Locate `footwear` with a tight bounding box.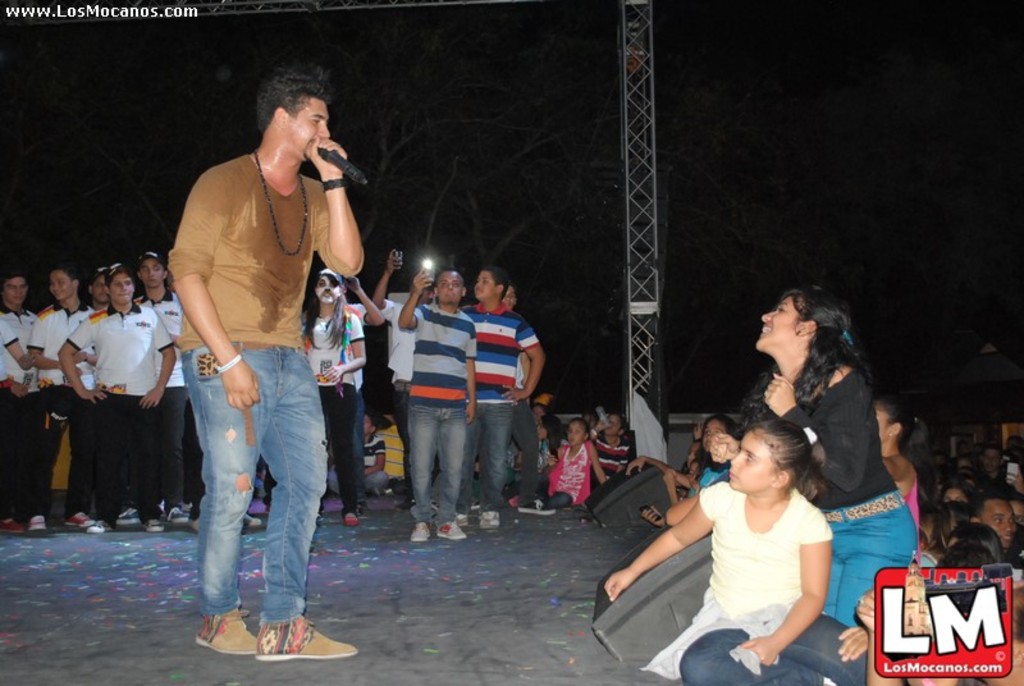
x1=517, y1=499, x2=557, y2=517.
